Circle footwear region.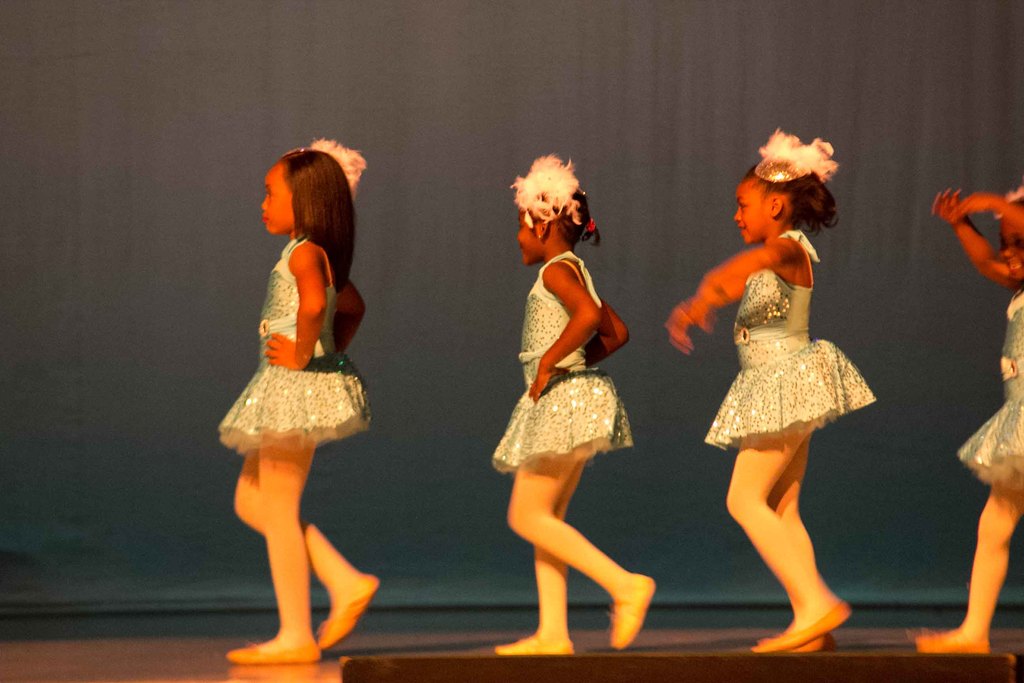
Region: region(756, 614, 853, 650).
